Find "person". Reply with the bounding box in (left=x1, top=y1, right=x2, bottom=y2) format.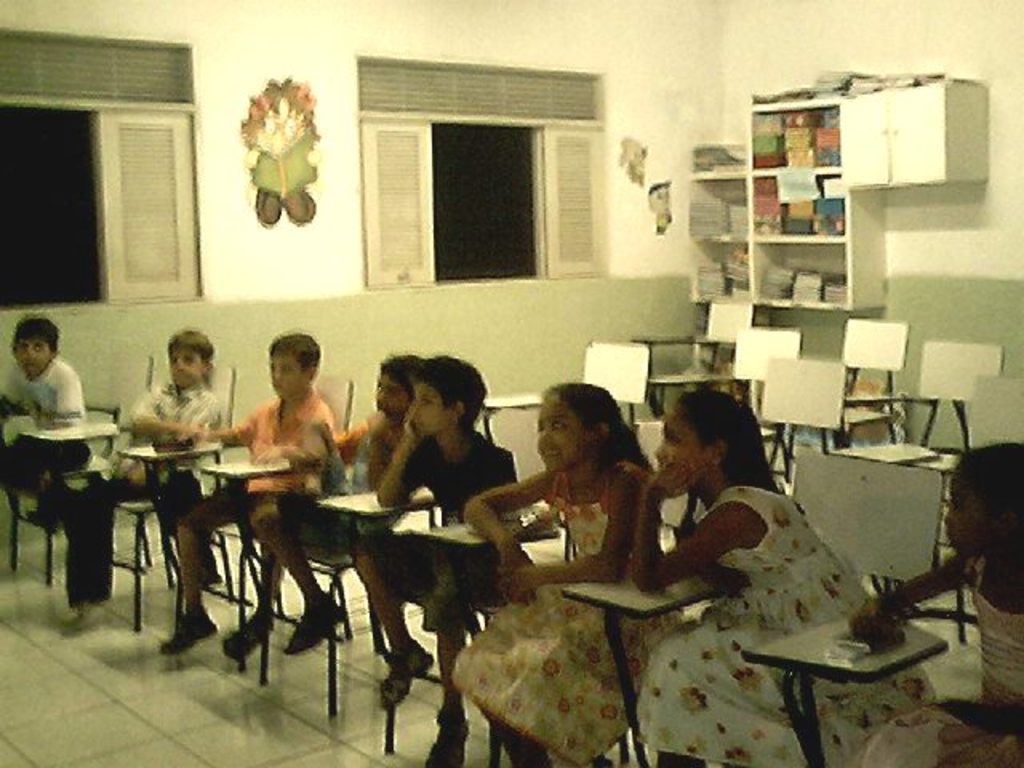
(left=626, top=389, right=936, bottom=766).
